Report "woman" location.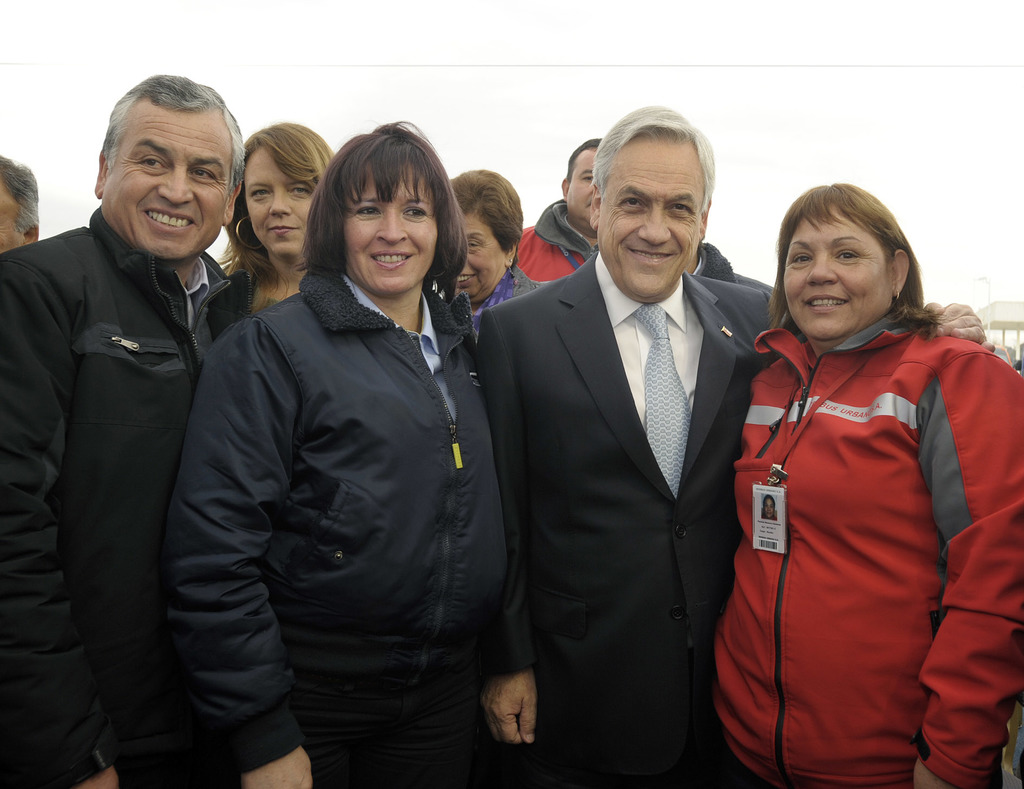
Report: <box>445,165,552,338</box>.
